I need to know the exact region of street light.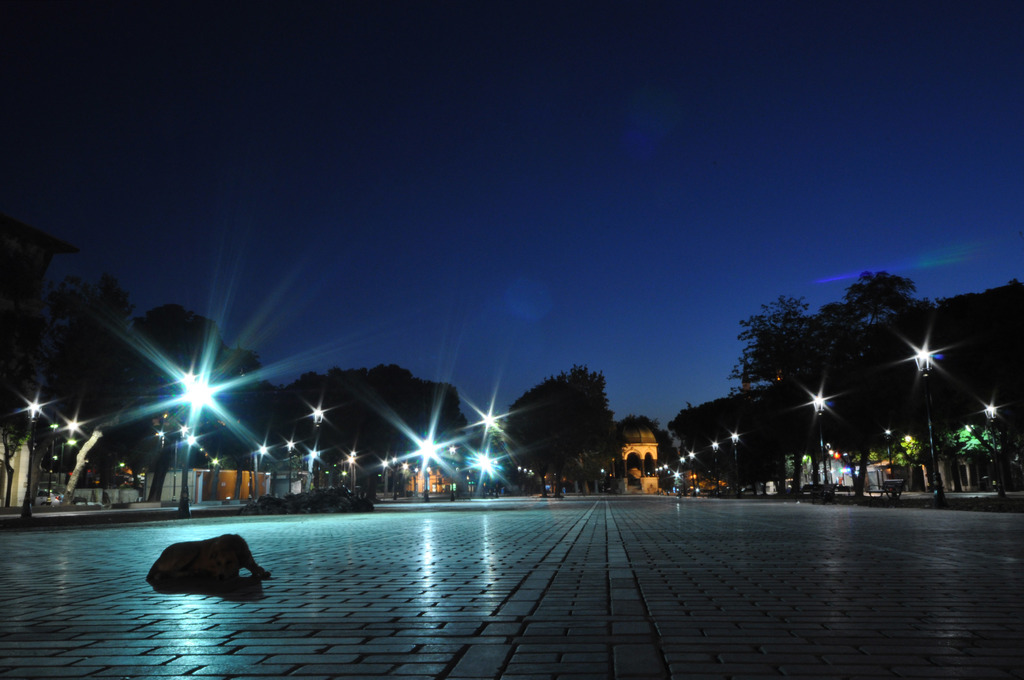
Region: x1=19 y1=389 x2=43 y2=526.
